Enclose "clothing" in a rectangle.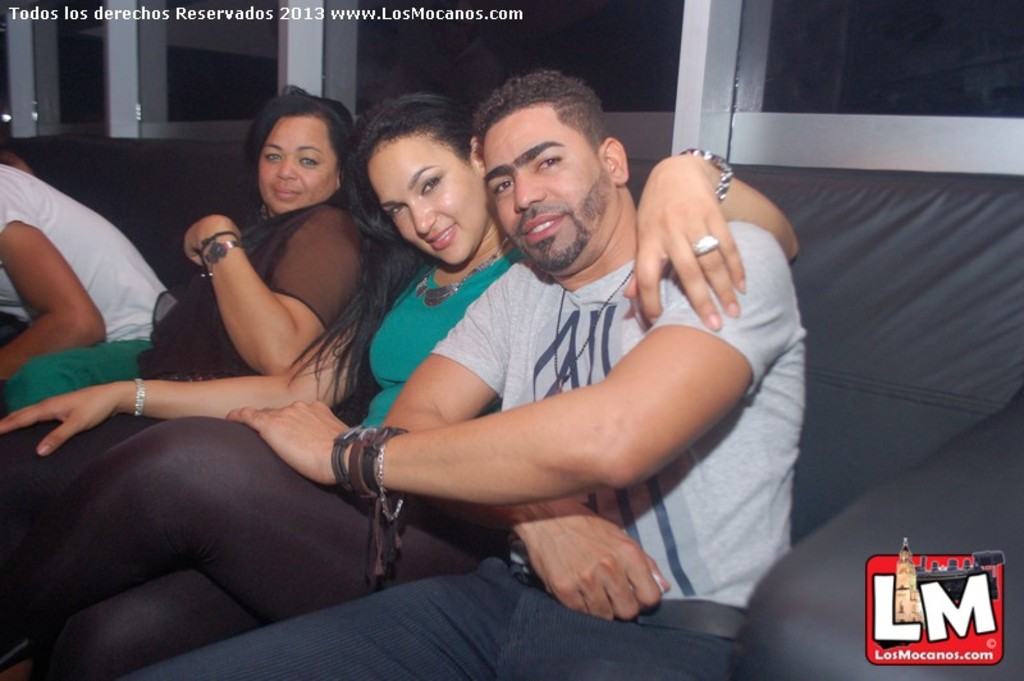
bbox=[0, 207, 381, 553].
